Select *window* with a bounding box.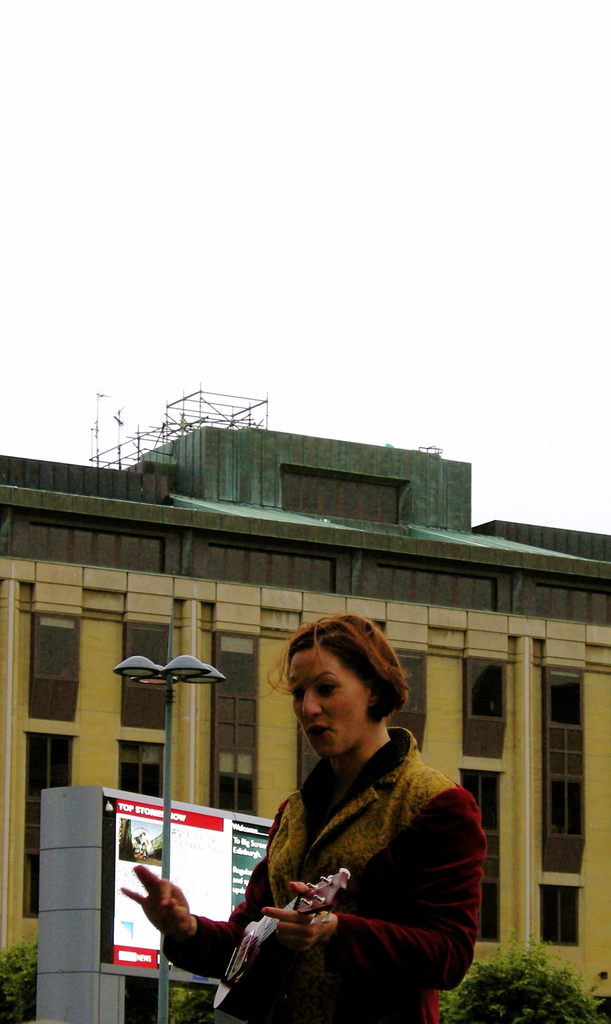
Rect(464, 658, 511, 768).
